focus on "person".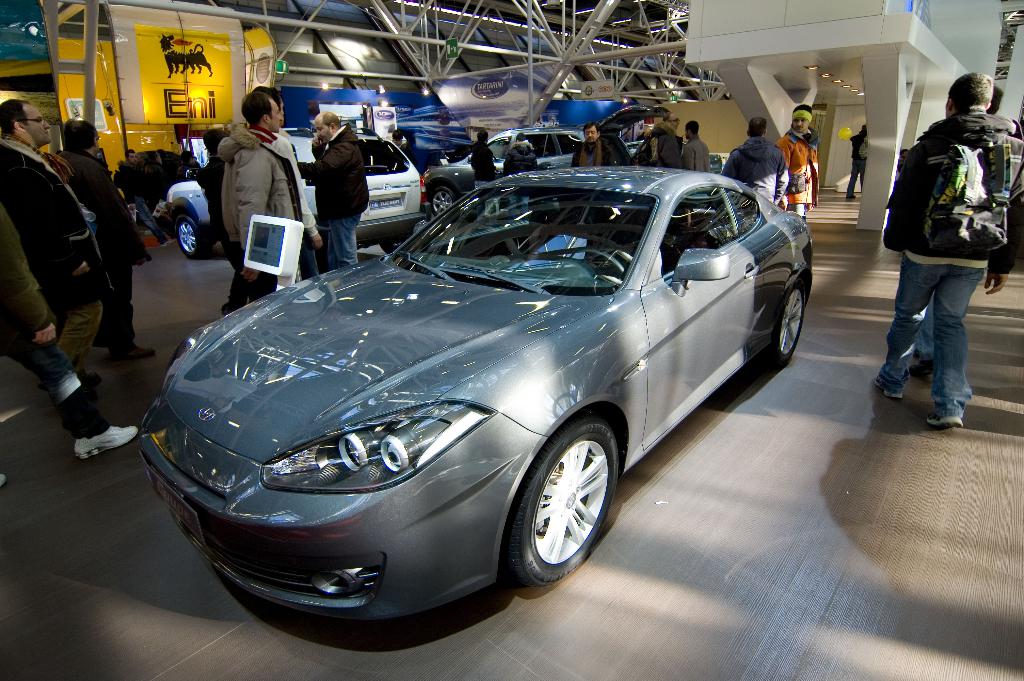
Focused at 52,117,164,370.
